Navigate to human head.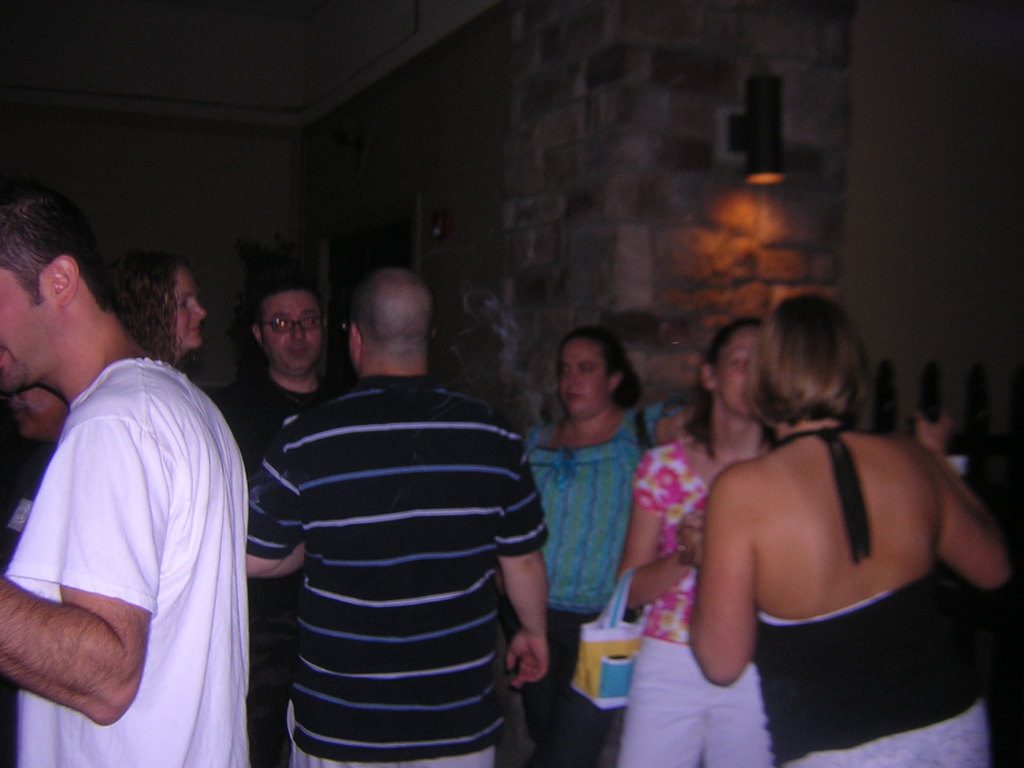
Navigation target: crop(0, 187, 99, 396).
